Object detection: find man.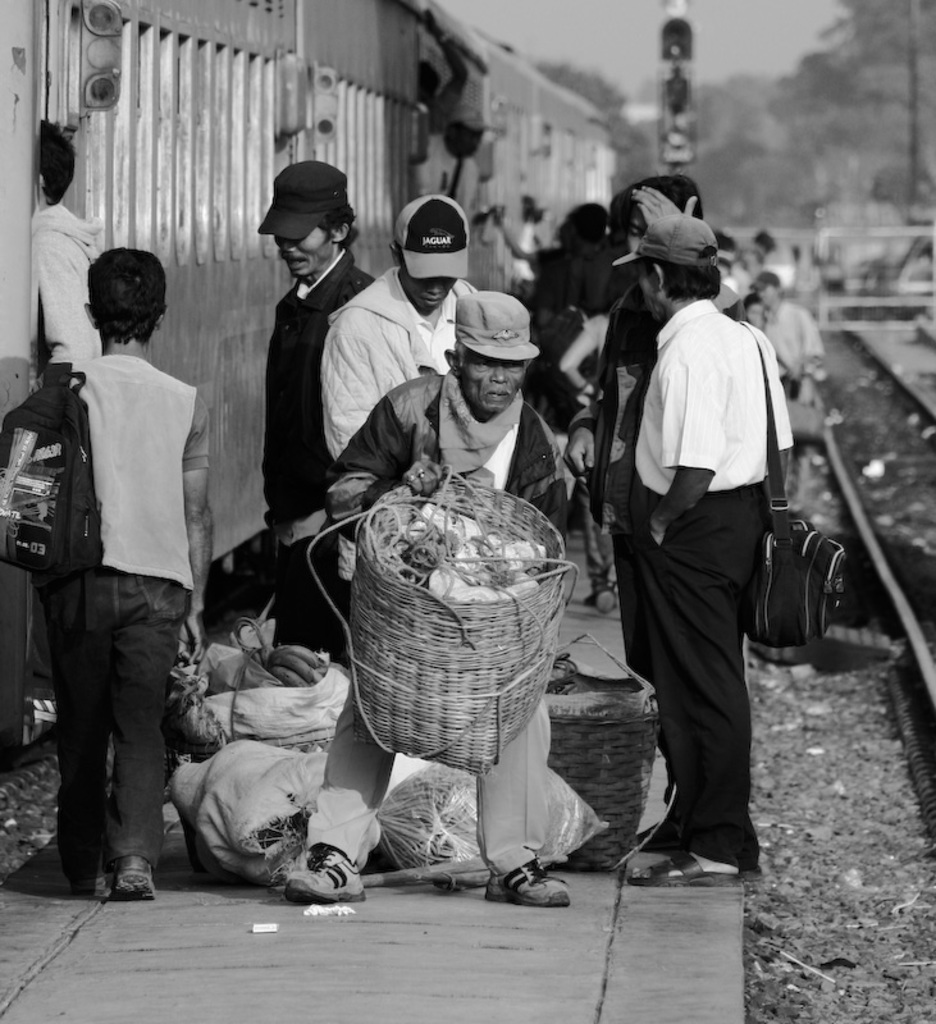
crop(18, 229, 229, 915).
